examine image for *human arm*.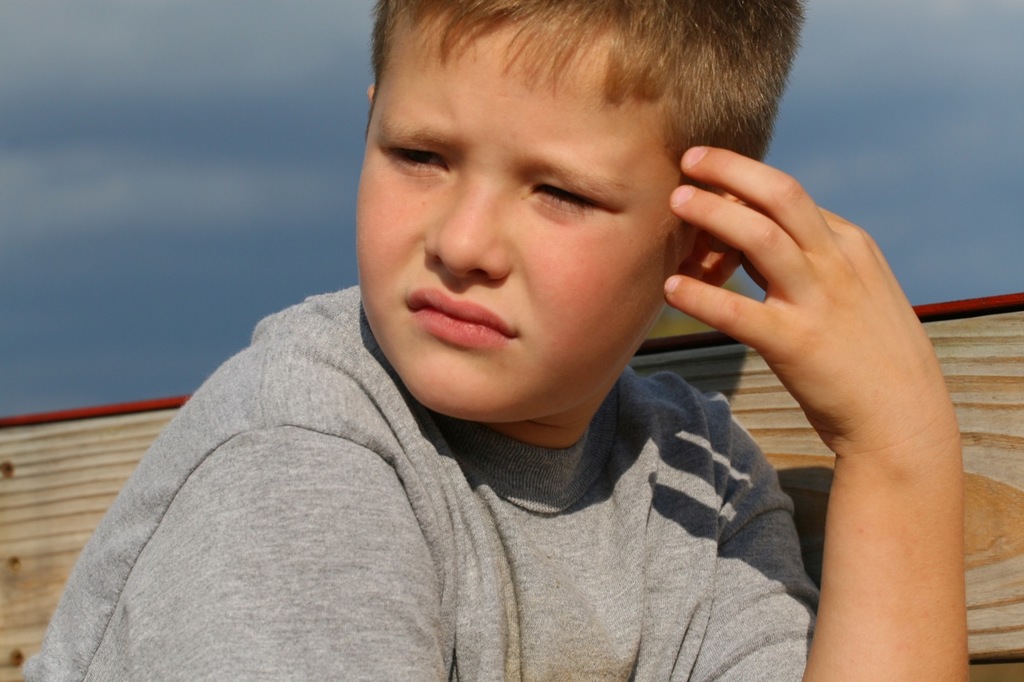
Examination result: <box>69,411,449,681</box>.
